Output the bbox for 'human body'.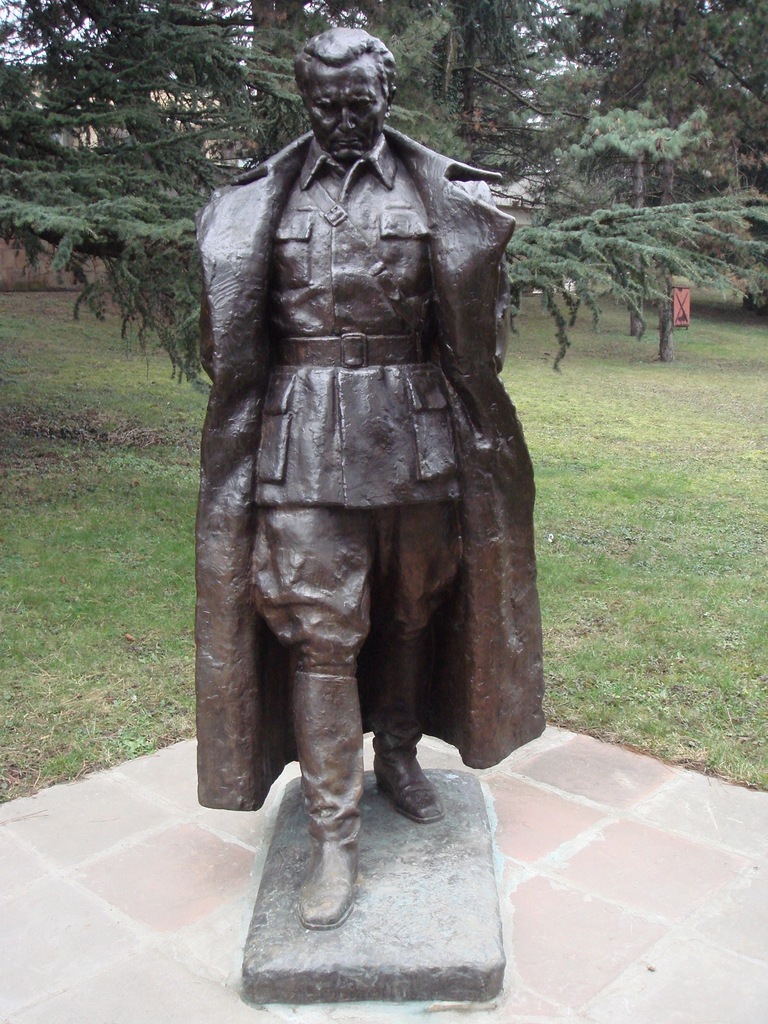
box=[174, 22, 532, 938].
